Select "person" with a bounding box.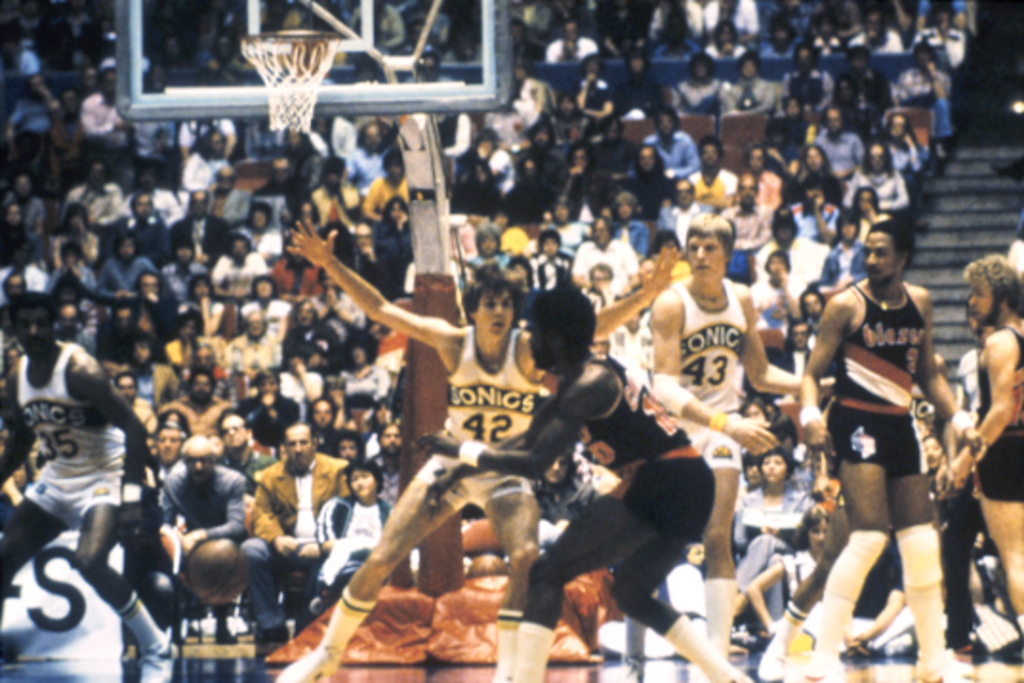
[left=414, top=290, right=751, bottom=681].
